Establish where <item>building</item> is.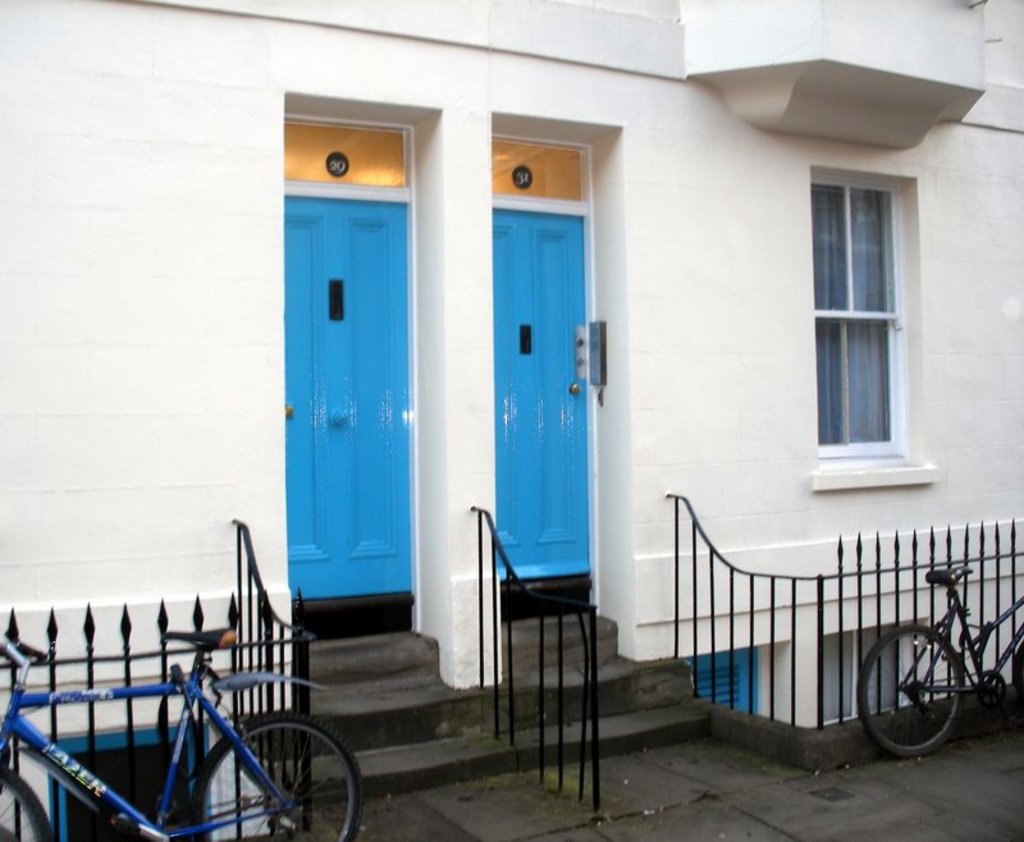
Established at bbox(0, 0, 1023, 833).
